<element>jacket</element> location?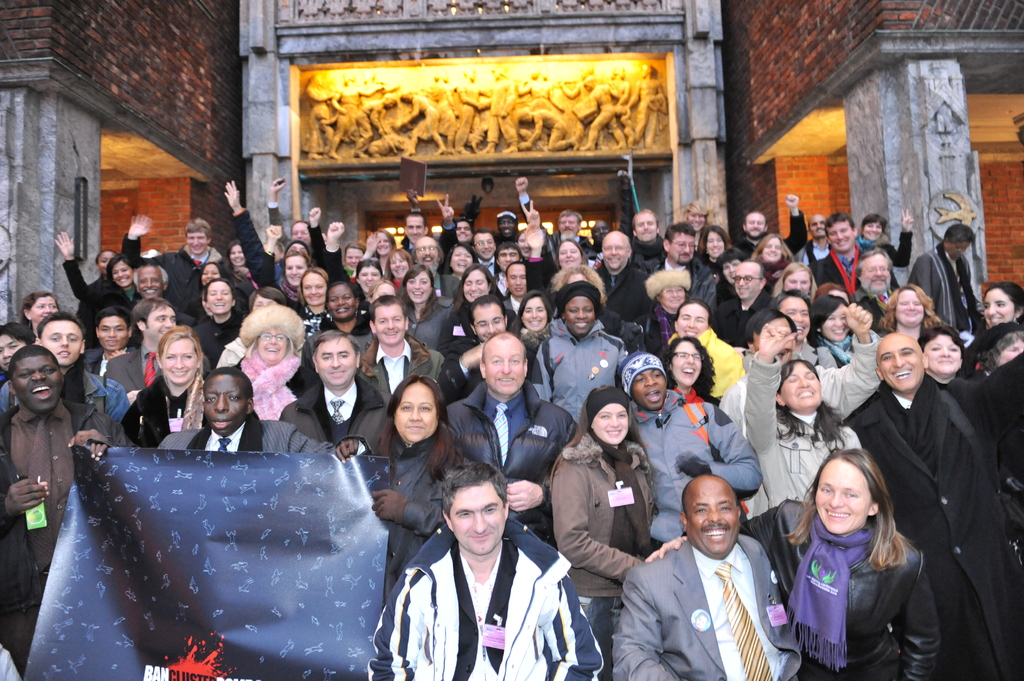
(x1=0, y1=392, x2=145, y2=606)
